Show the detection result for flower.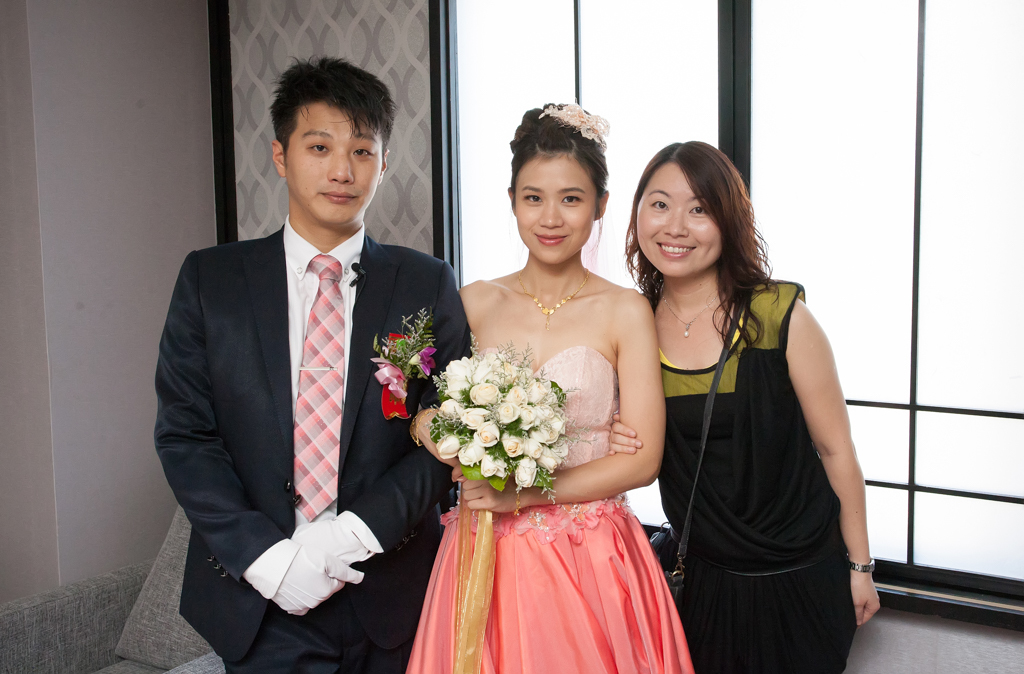
rect(487, 395, 523, 428).
